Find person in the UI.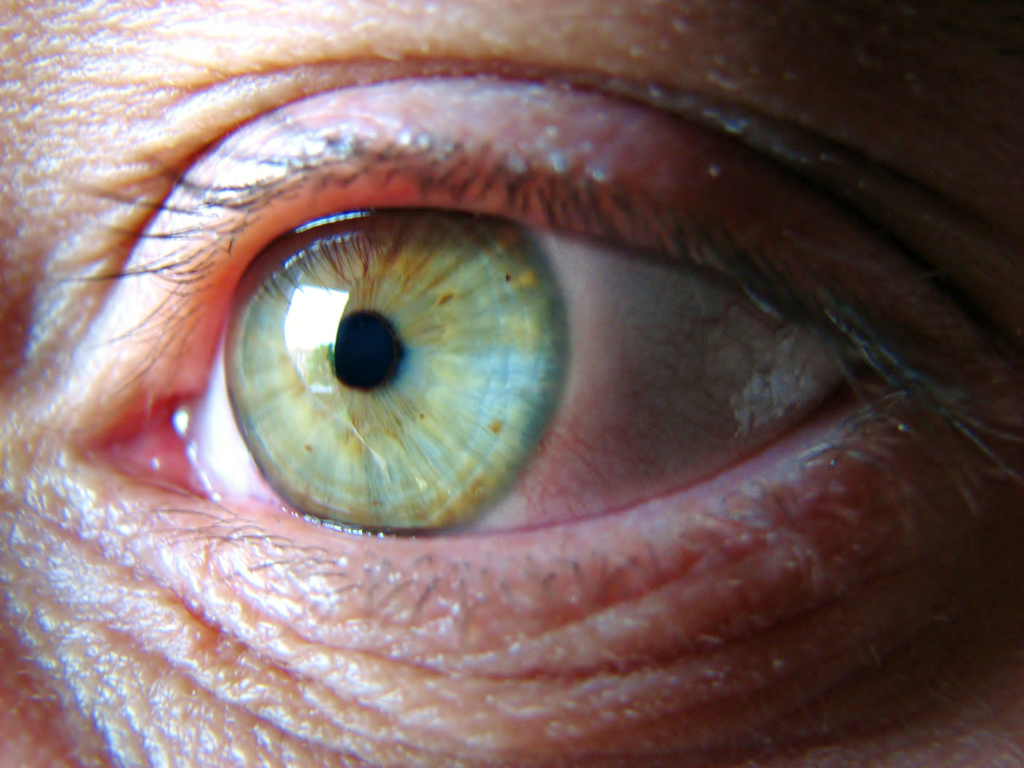
UI element at x1=0 y1=0 x2=1023 y2=767.
